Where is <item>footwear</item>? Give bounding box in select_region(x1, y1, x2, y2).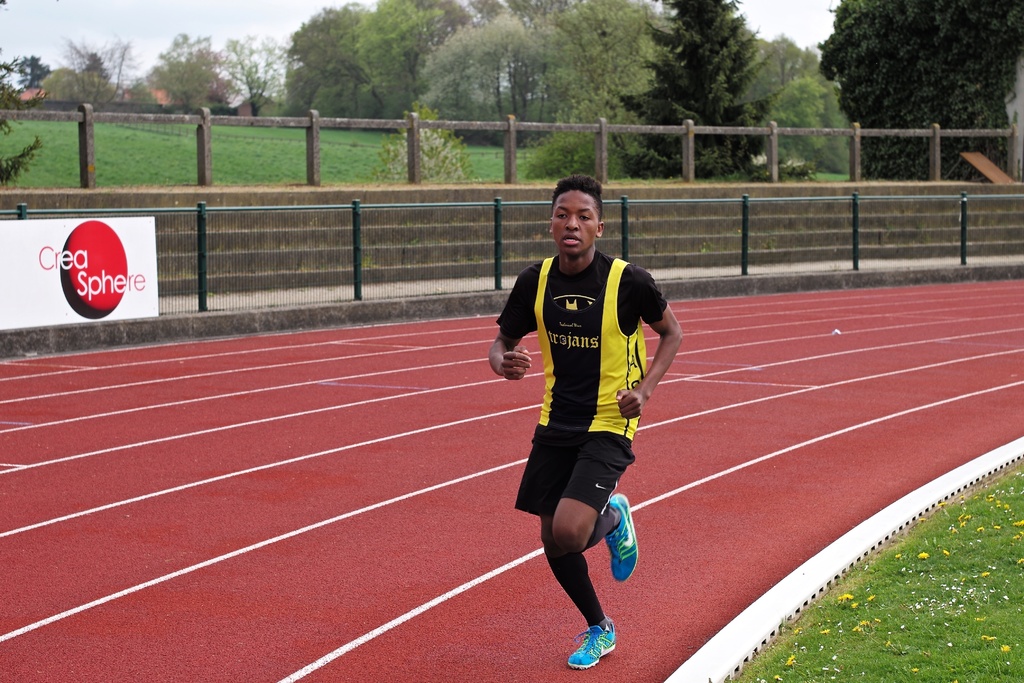
select_region(602, 495, 639, 583).
